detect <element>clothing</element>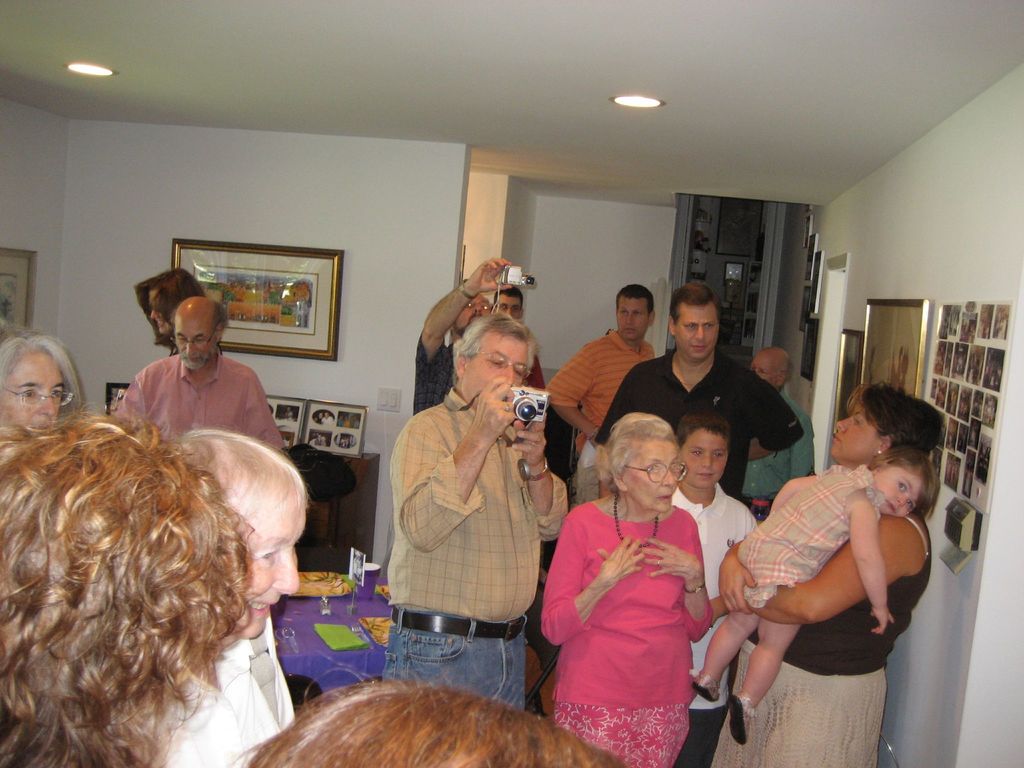
[left=412, top=330, right=456, bottom=419]
